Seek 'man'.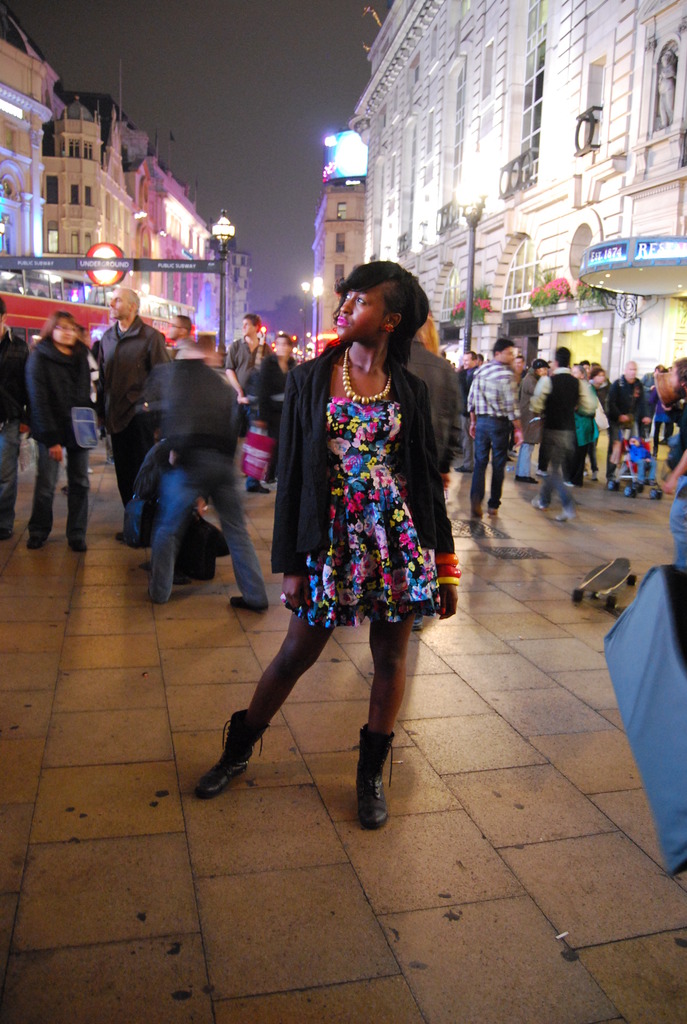
472/340/517/513.
